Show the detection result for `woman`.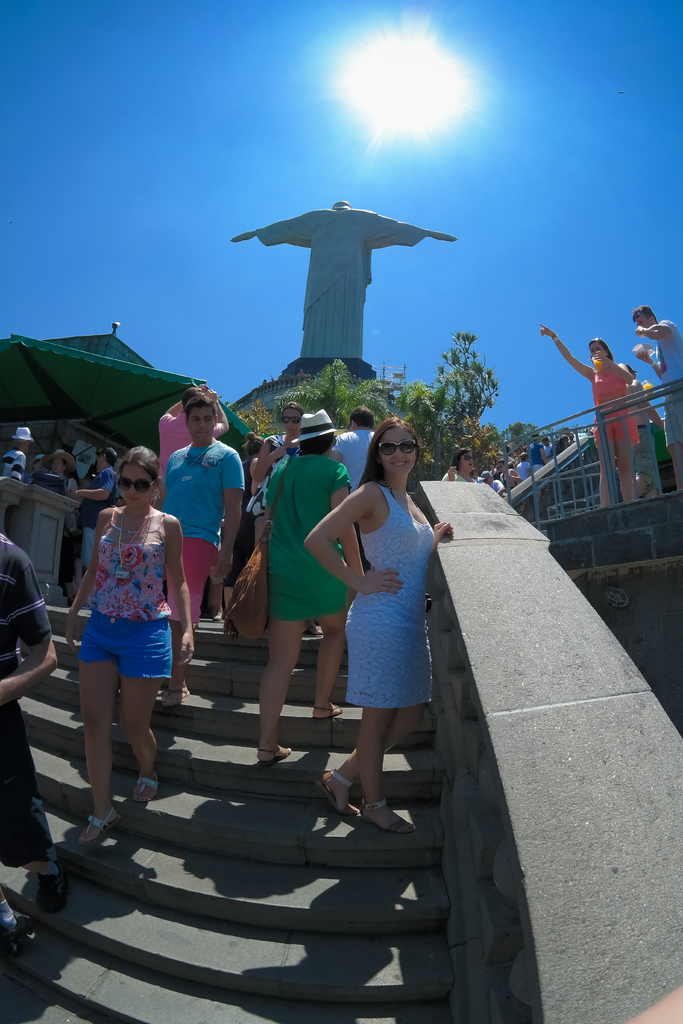
443:446:476:483.
